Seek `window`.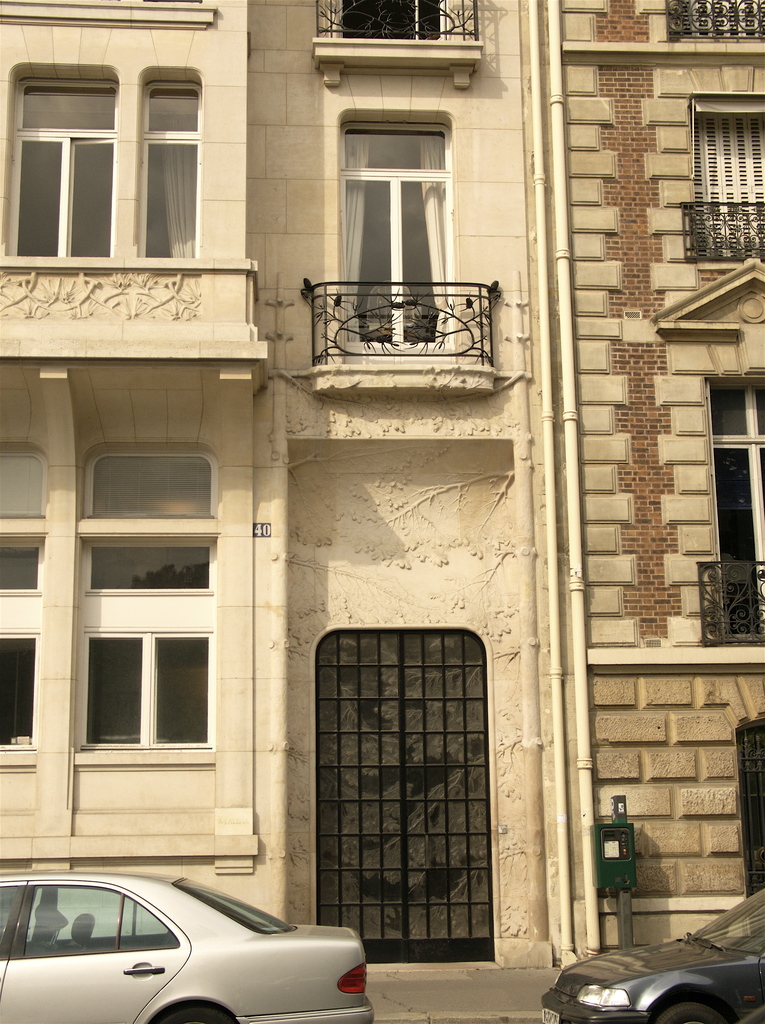
[79,439,218,767].
